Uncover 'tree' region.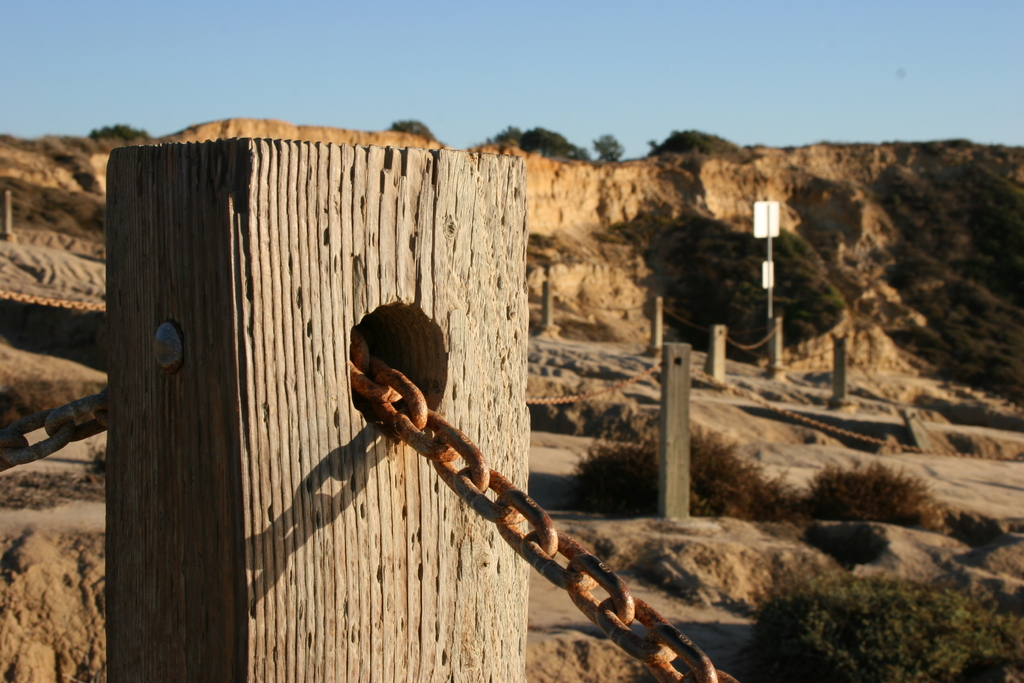
Uncovered: select_region(392, 115, 441, 139).
